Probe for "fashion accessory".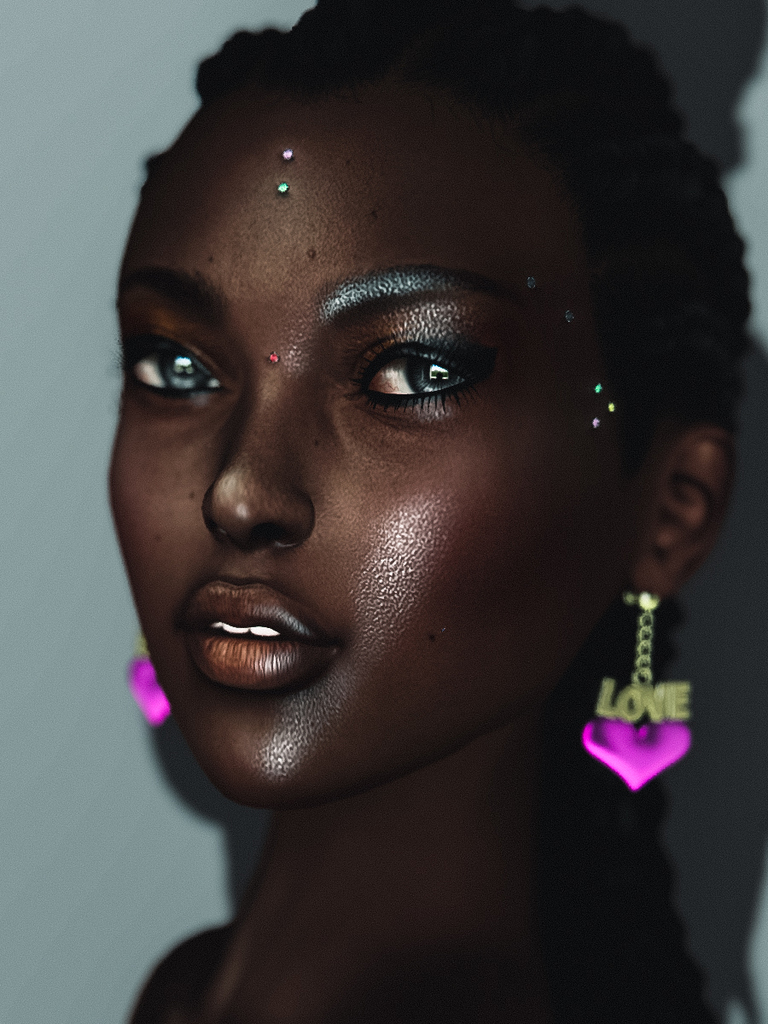
Probe result: {"left": 606, "top": 399, "right": 617, "bottom": 413}.
